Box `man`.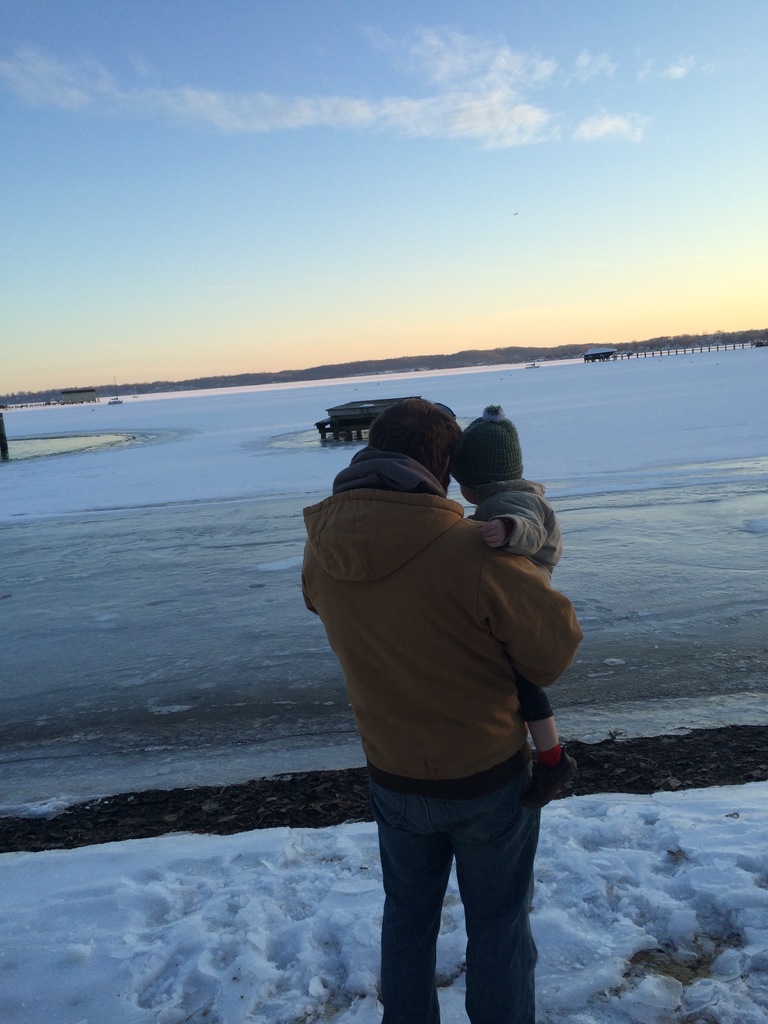
301, 458, 574, 1023.
